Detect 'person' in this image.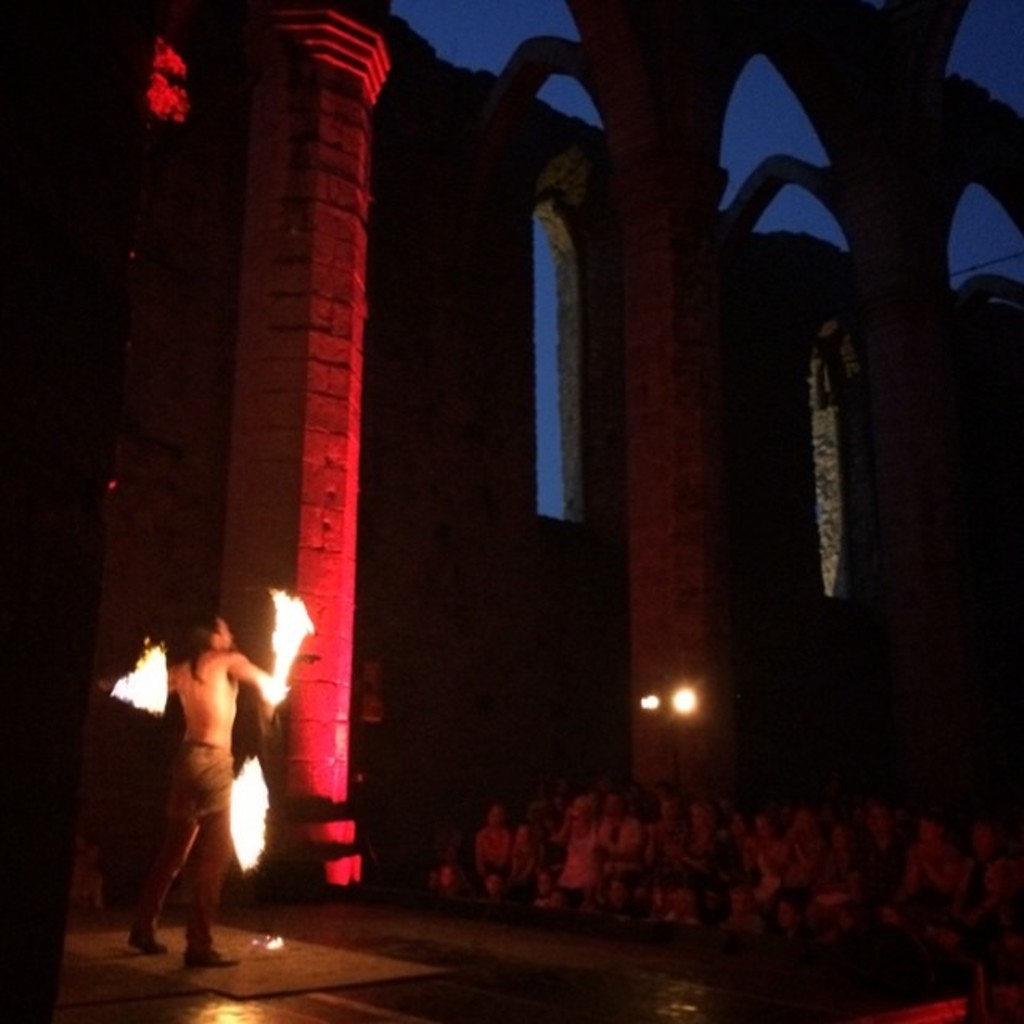
Detection: bbox=(138, 587, 272, 962).
